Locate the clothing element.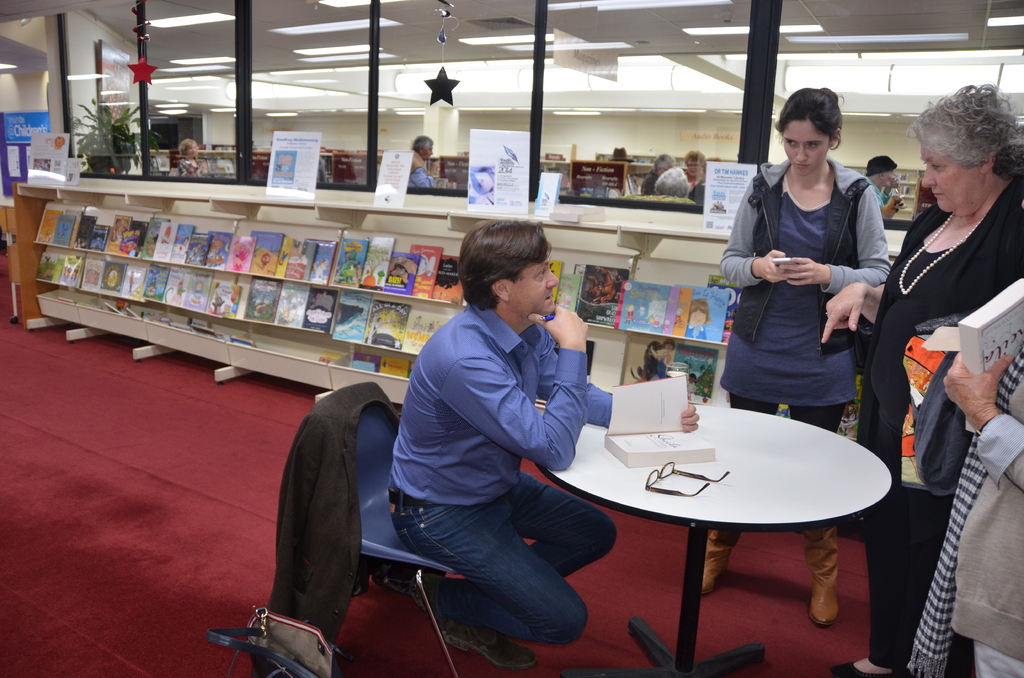
Element bbox: Rect(258, 382, 398, 677).
